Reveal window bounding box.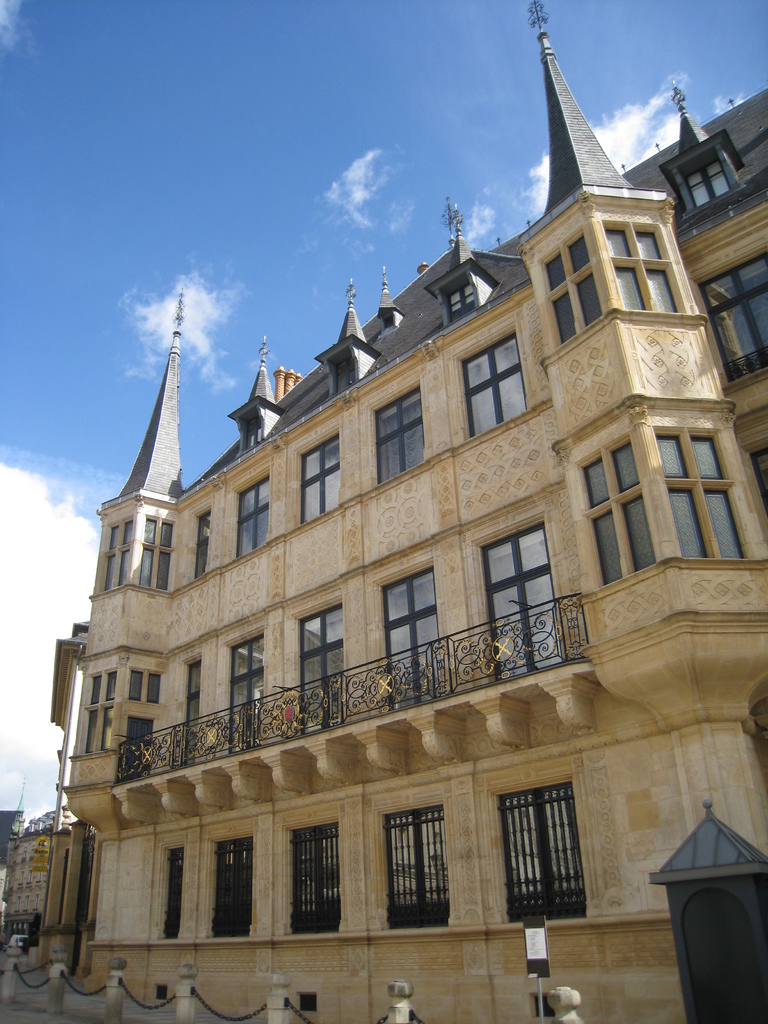
Revealed: bbox=(605, 212, 687, 307).
